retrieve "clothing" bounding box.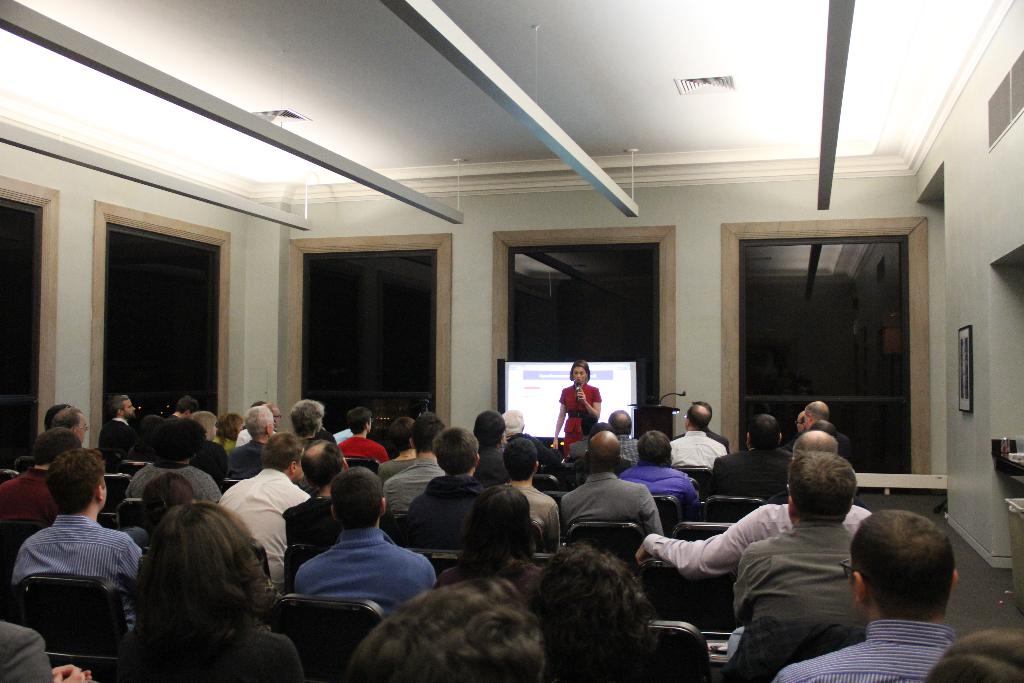
Bounding box: select_region(714, 450, 794, 505).
